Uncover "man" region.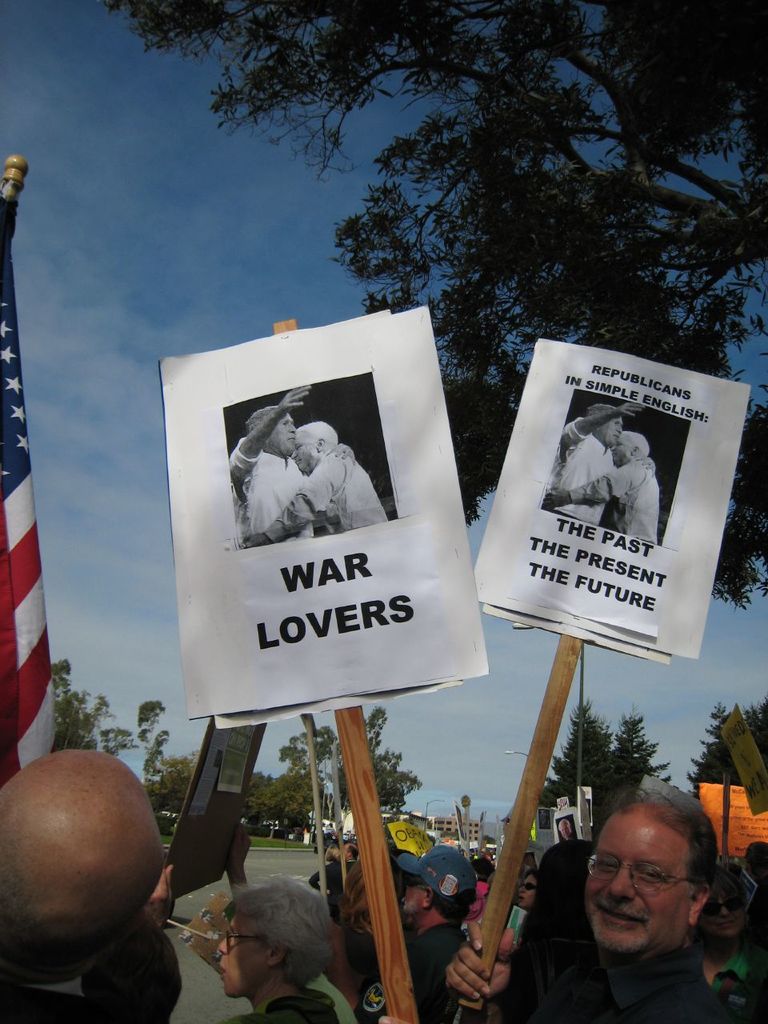
Uncovered: <bbox>540, 398, 638, 538</bbox>.
